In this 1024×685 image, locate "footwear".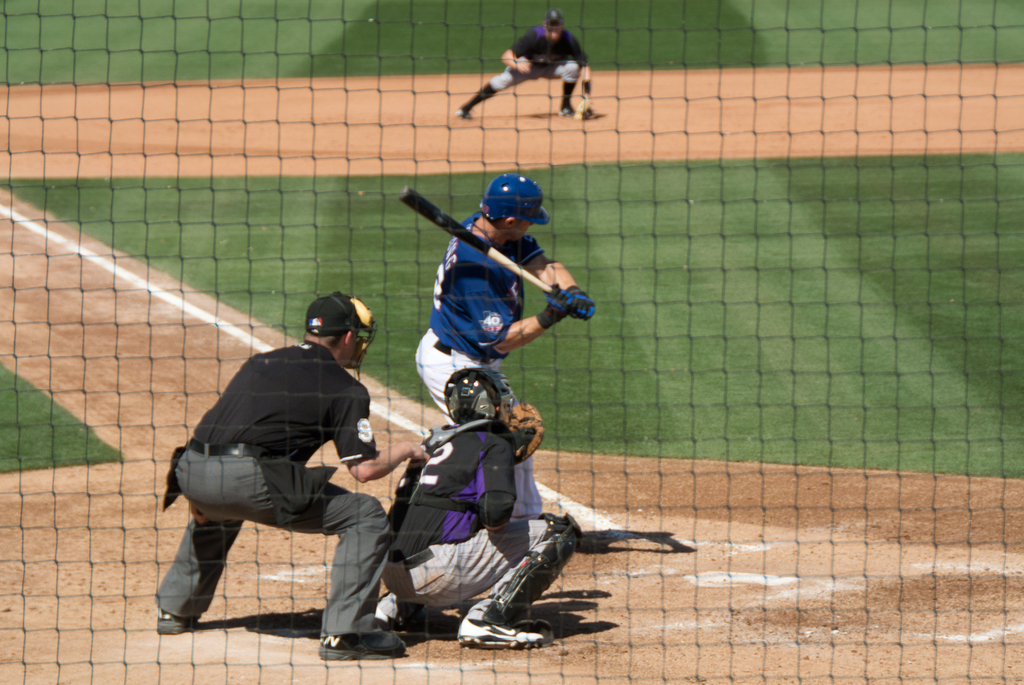
Bounding box: 372 606 407 630.
